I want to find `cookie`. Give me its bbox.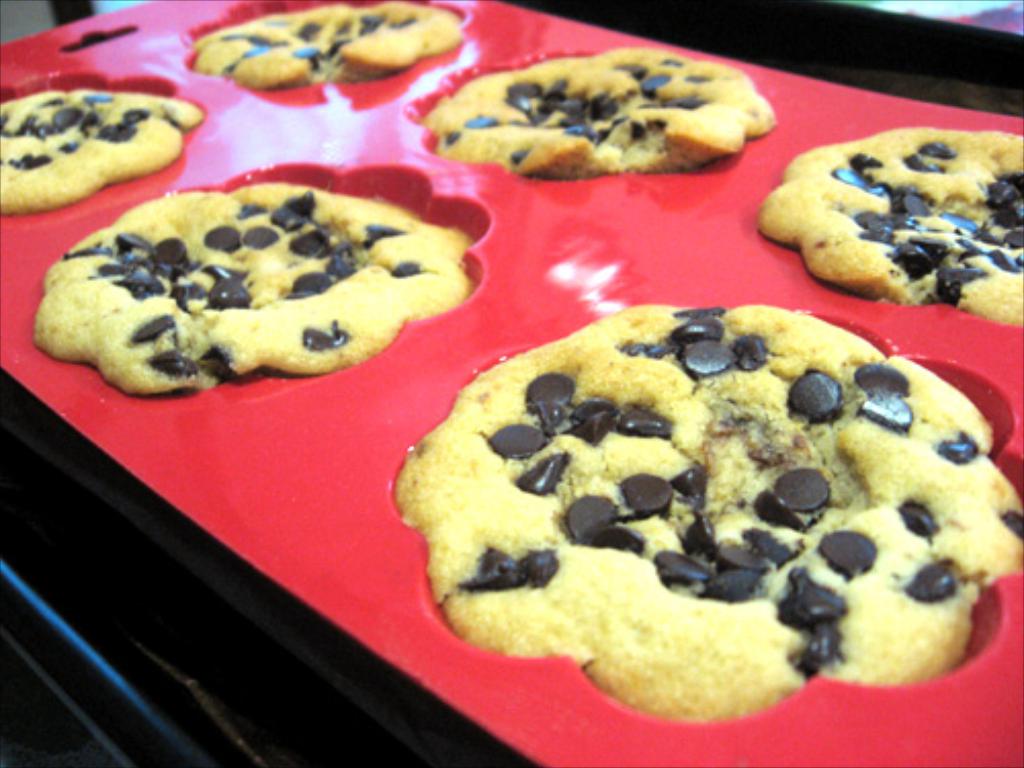
locate(190, 0, 461, 98).
